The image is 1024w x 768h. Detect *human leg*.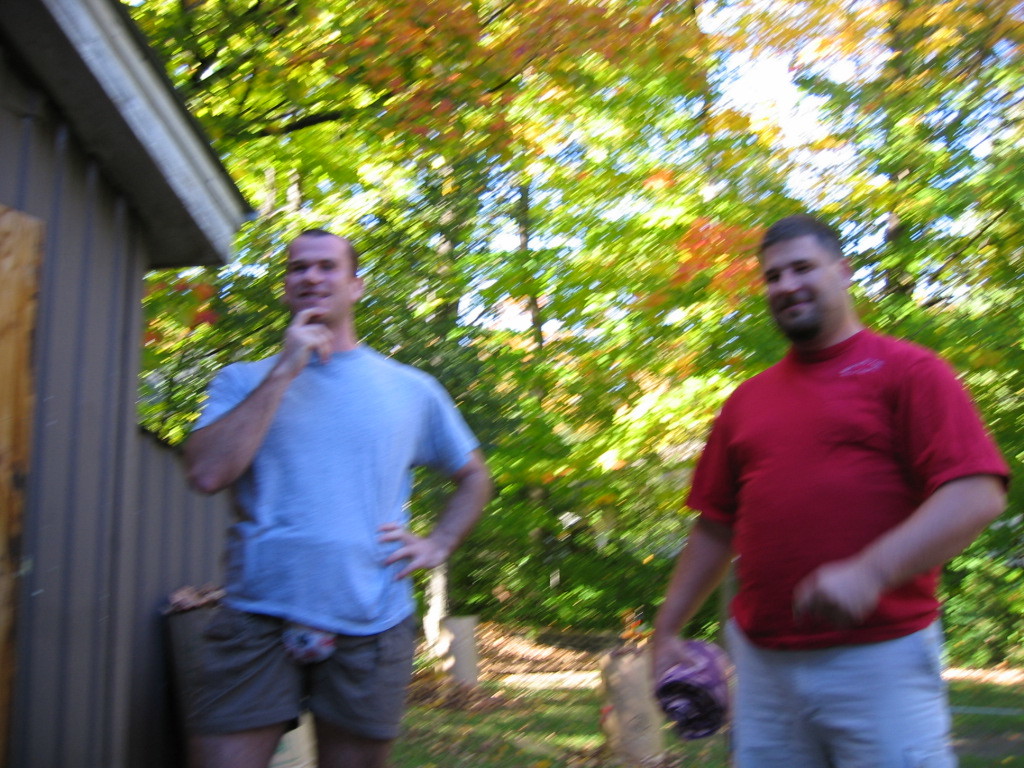
Detection: region(730, 624, 824, 767).
